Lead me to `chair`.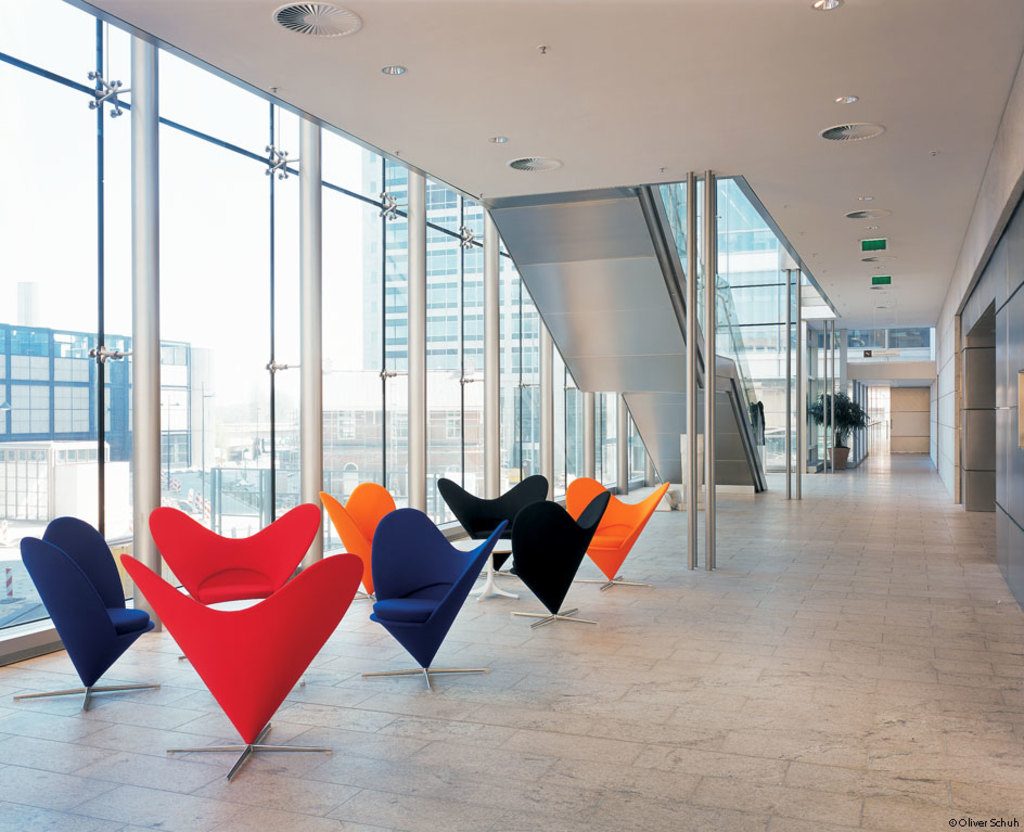
Lead to select_region(566, 478, 673, 596).
